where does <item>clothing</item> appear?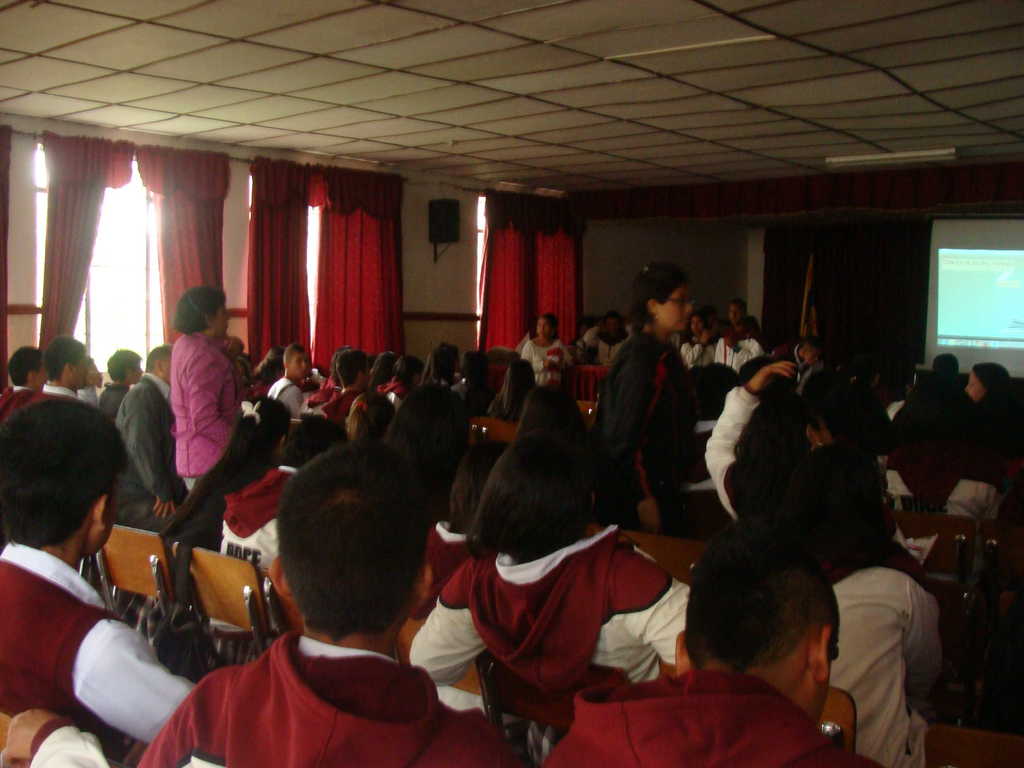
Appears at 714:340:769:368.
